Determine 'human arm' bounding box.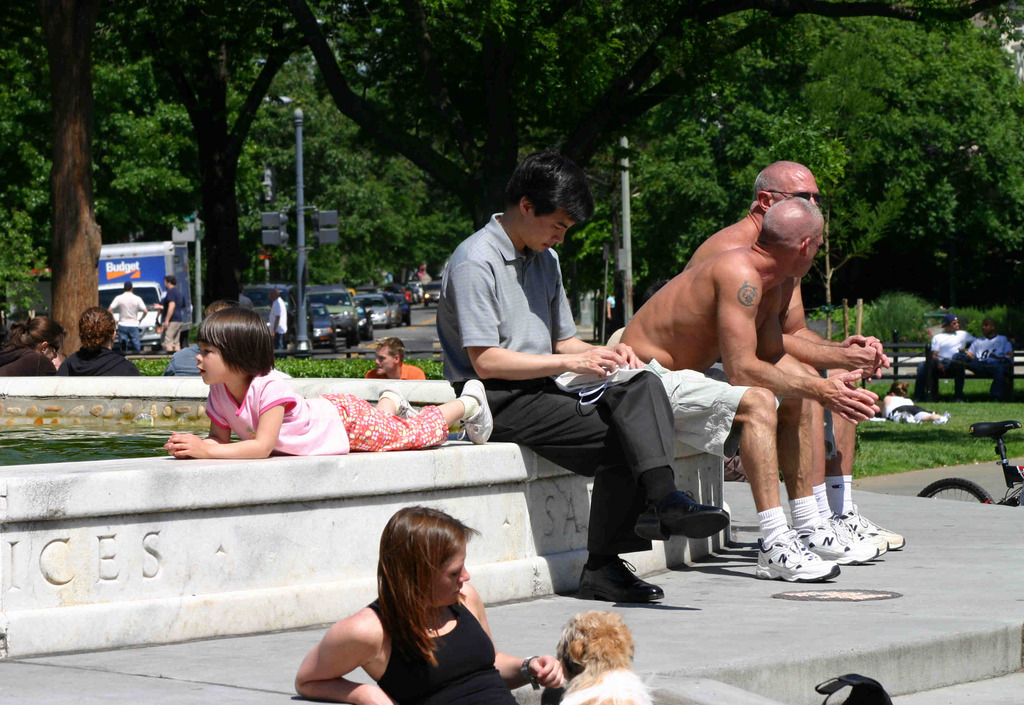
Determined: bbox=[714, 263, 876, 425].
